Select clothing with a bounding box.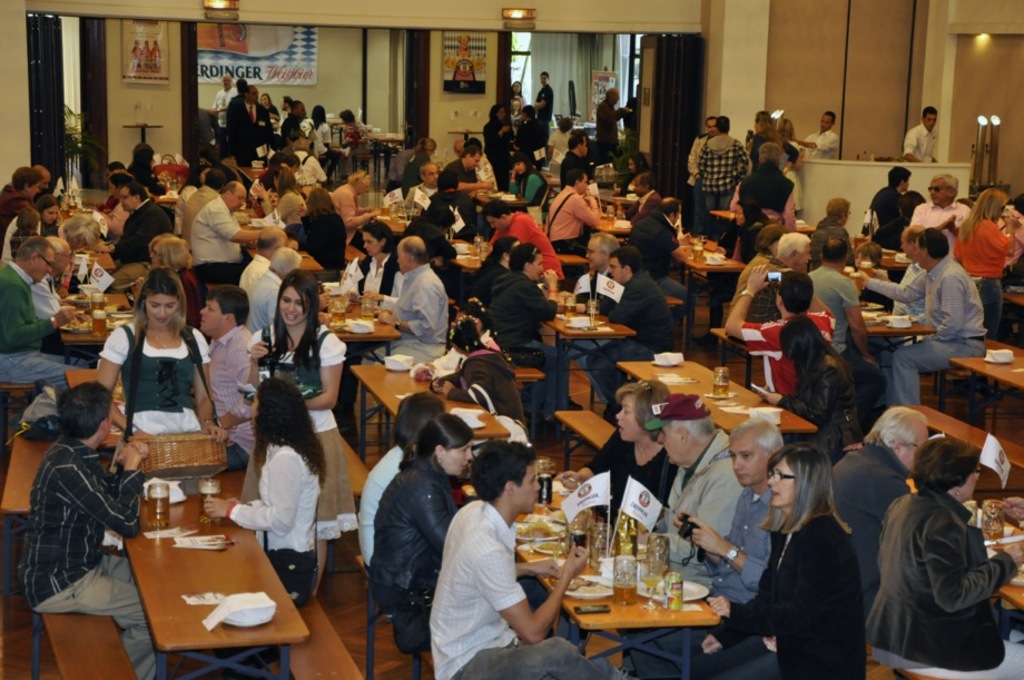
region(131, 164, 165, 190).
